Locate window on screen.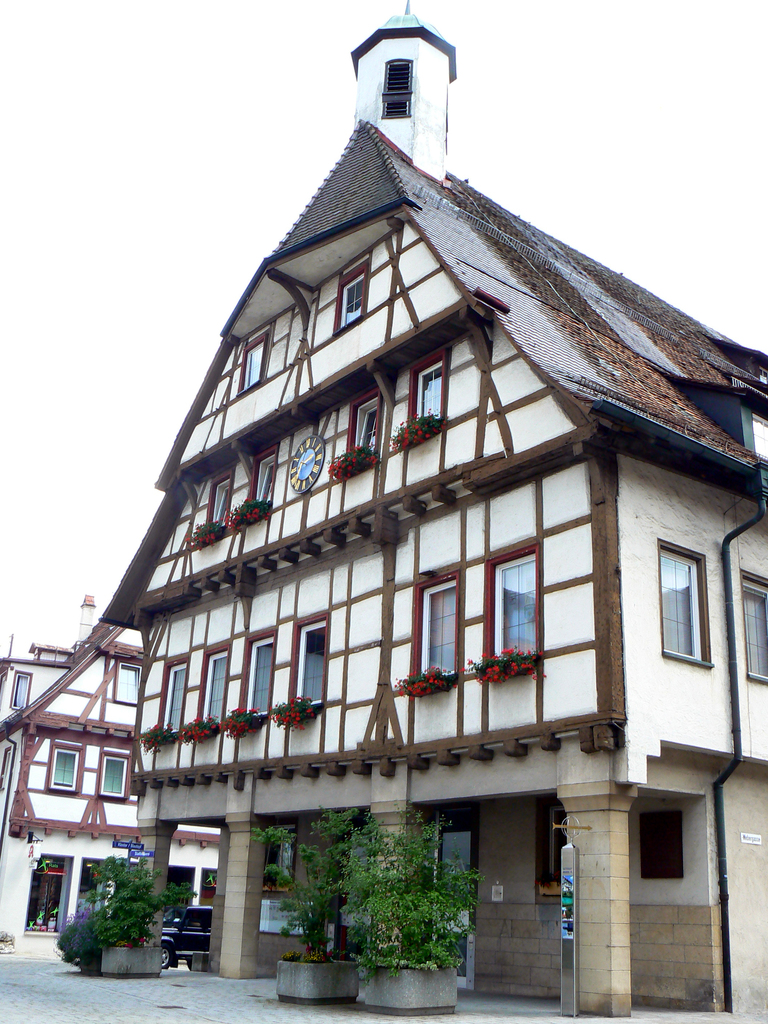
On screen at <bbox>417, 359, 448, 424</bbox>.
